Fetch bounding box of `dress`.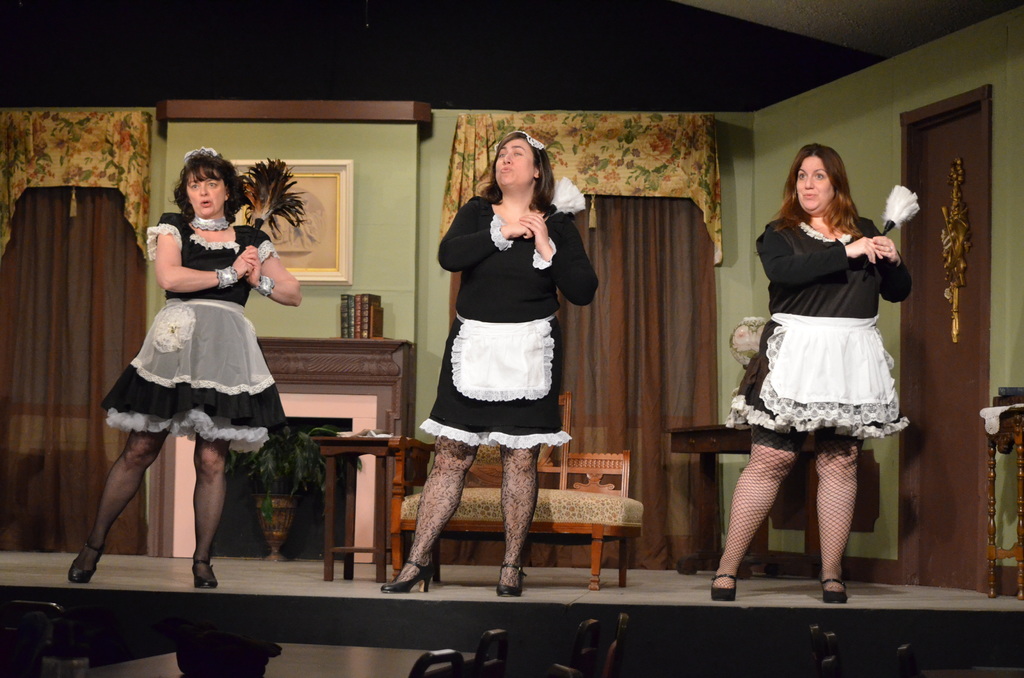
Bbox: (left=419, top=193, right=600, bottom=451).
